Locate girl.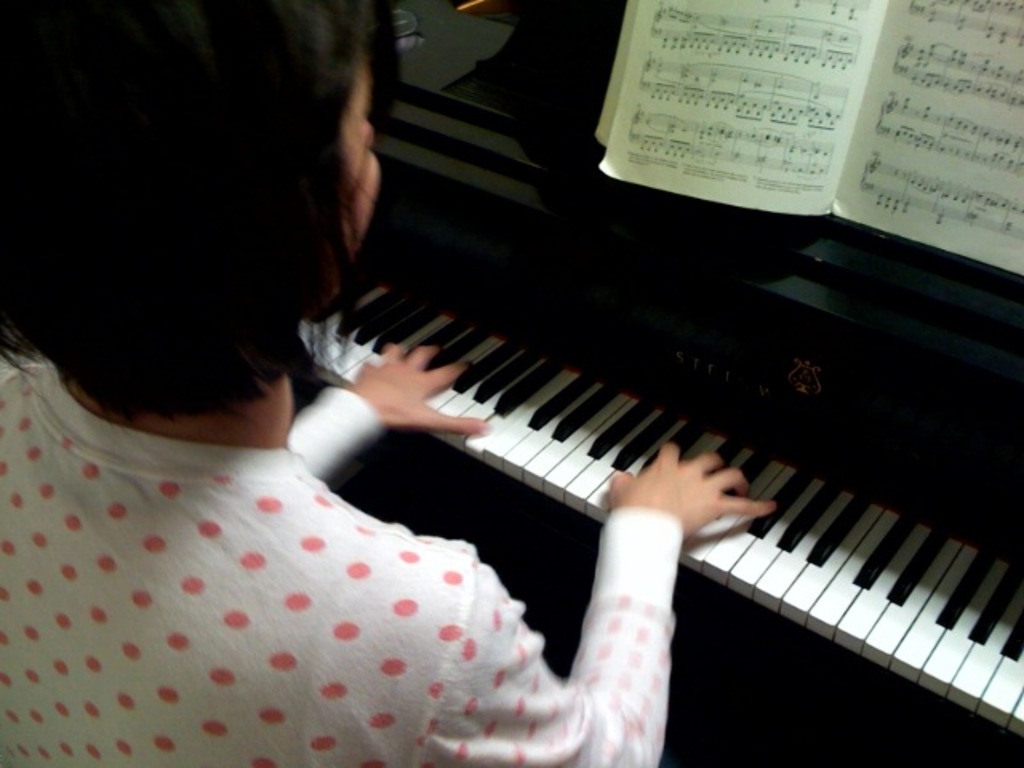
Bounding box: {"left": 0, "top": 0, "right": 778, "bottom": 766}.
